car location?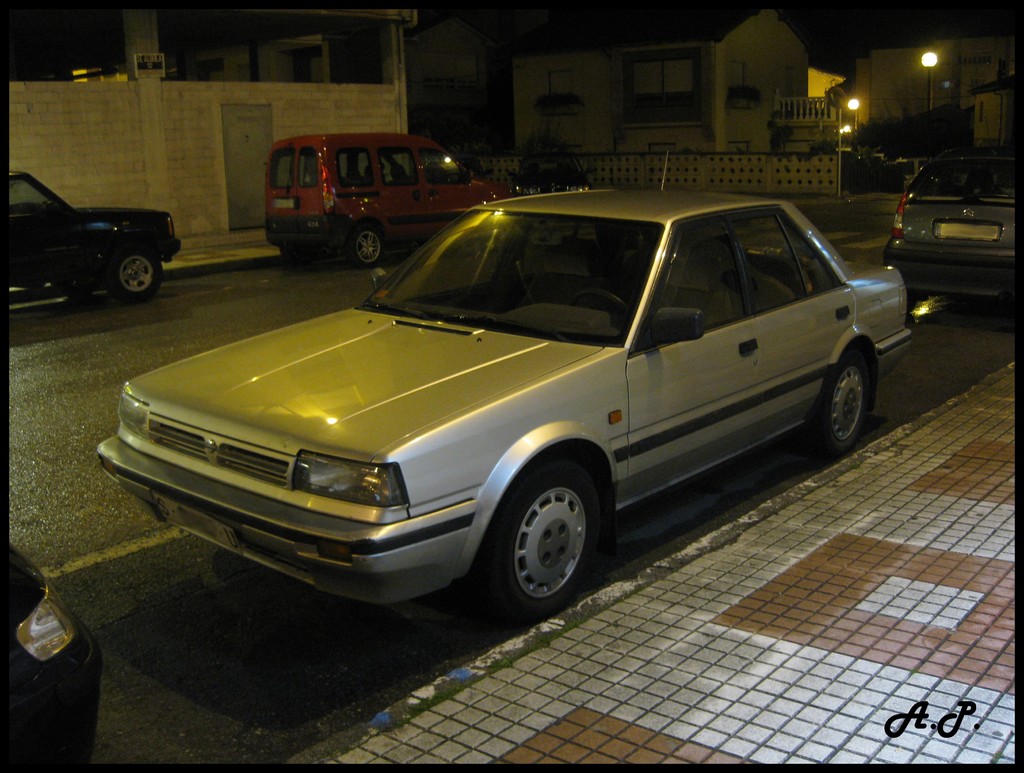
l=264, t=127, r=522, b=262
